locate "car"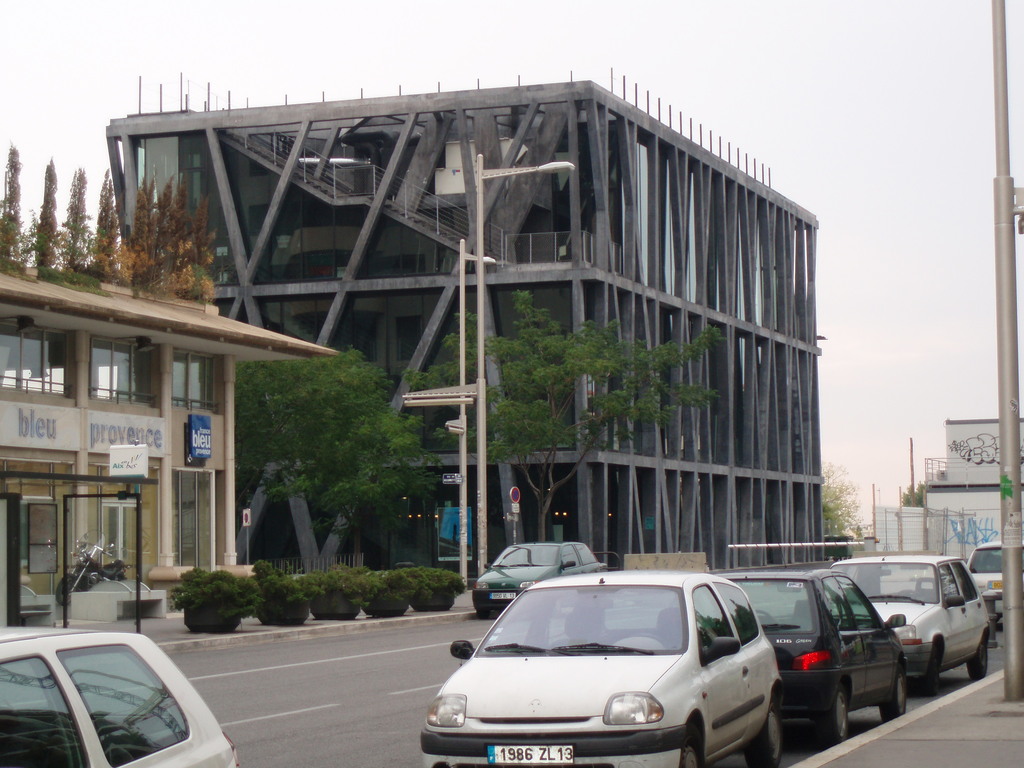
(x1=417, y1=570, x2=781, y2=767)
